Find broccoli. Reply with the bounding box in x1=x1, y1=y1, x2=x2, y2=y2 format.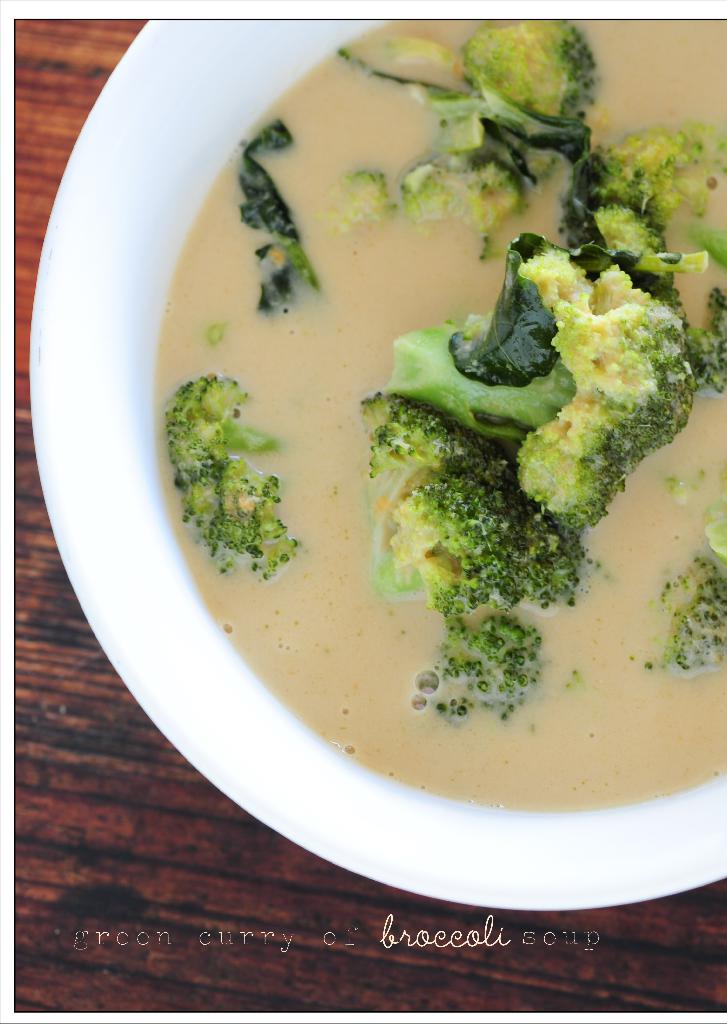
x1=163, y1=383, x2=300, y2=579.
